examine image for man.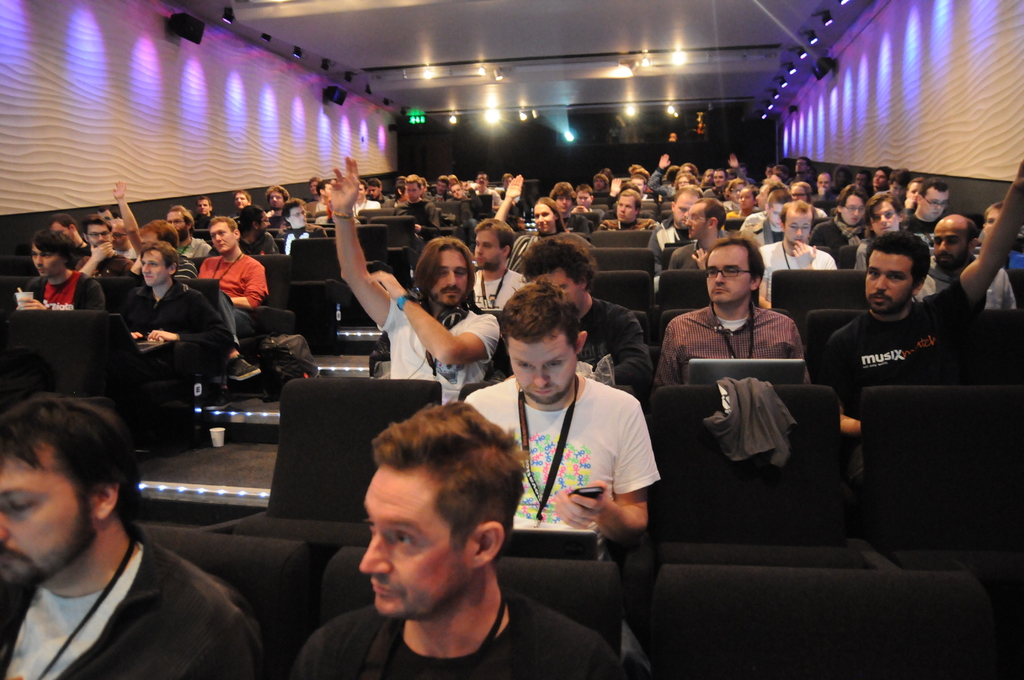
Examination result: bbox=[303, 179, 329, 217].
